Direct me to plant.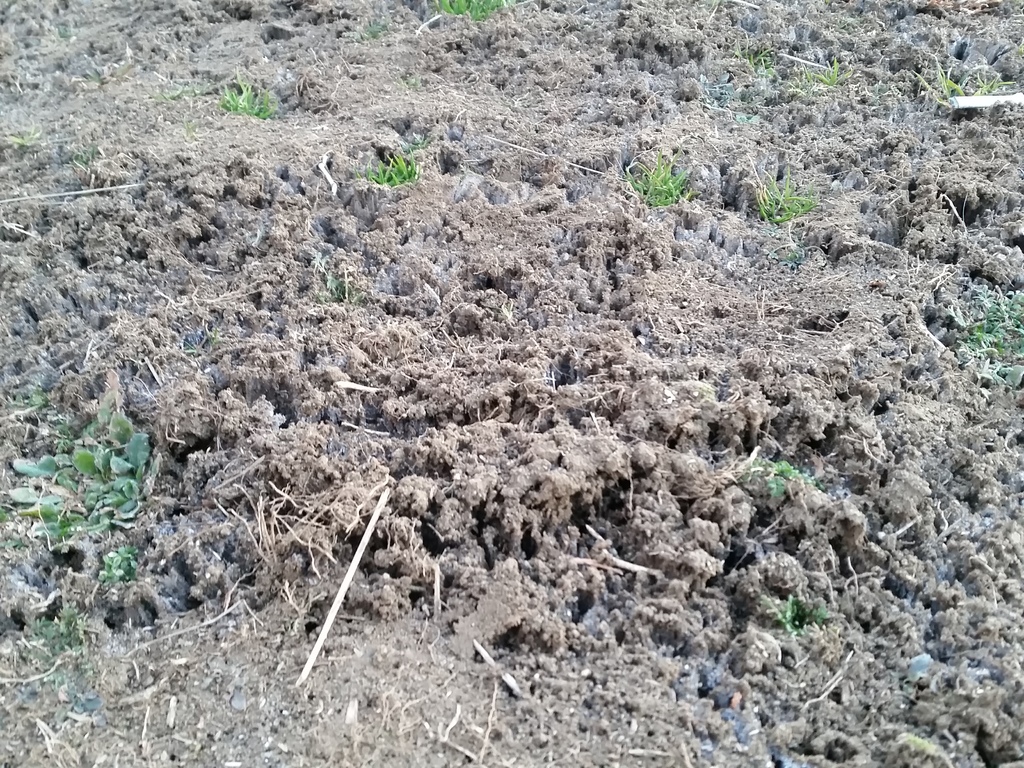
Direction: {"x1": 748, "y1": 170, "x2": 829, "y2": 225}.
